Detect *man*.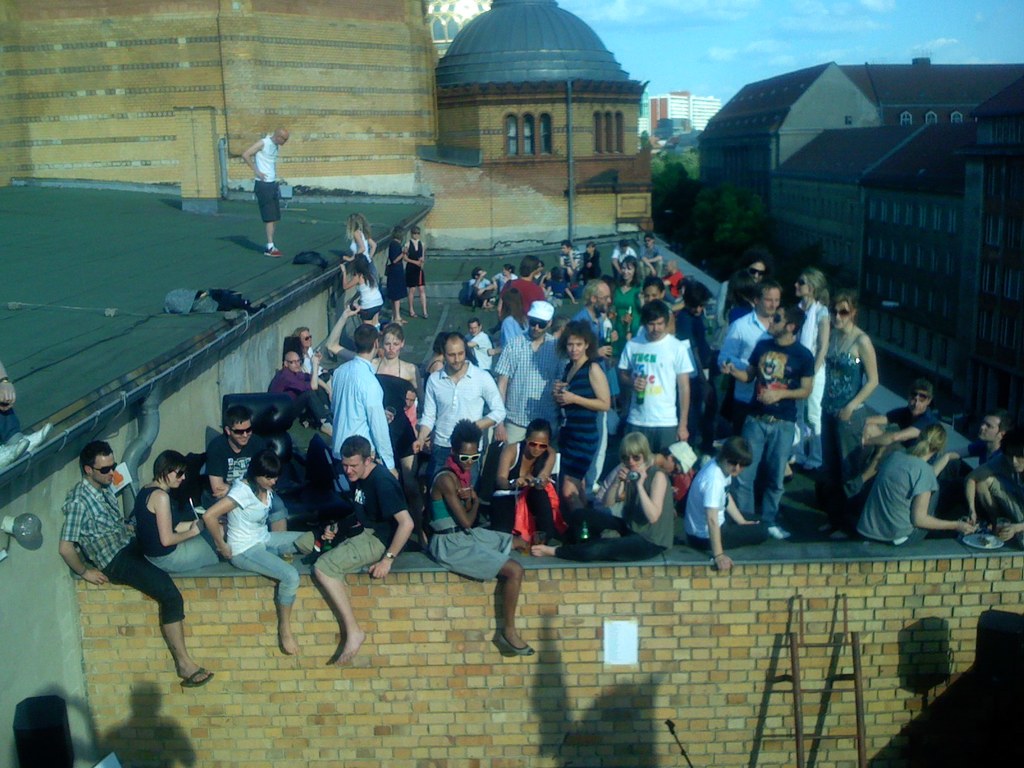
Detected at pyautogui.locateOnScreen(639, 234, 662, 280).
